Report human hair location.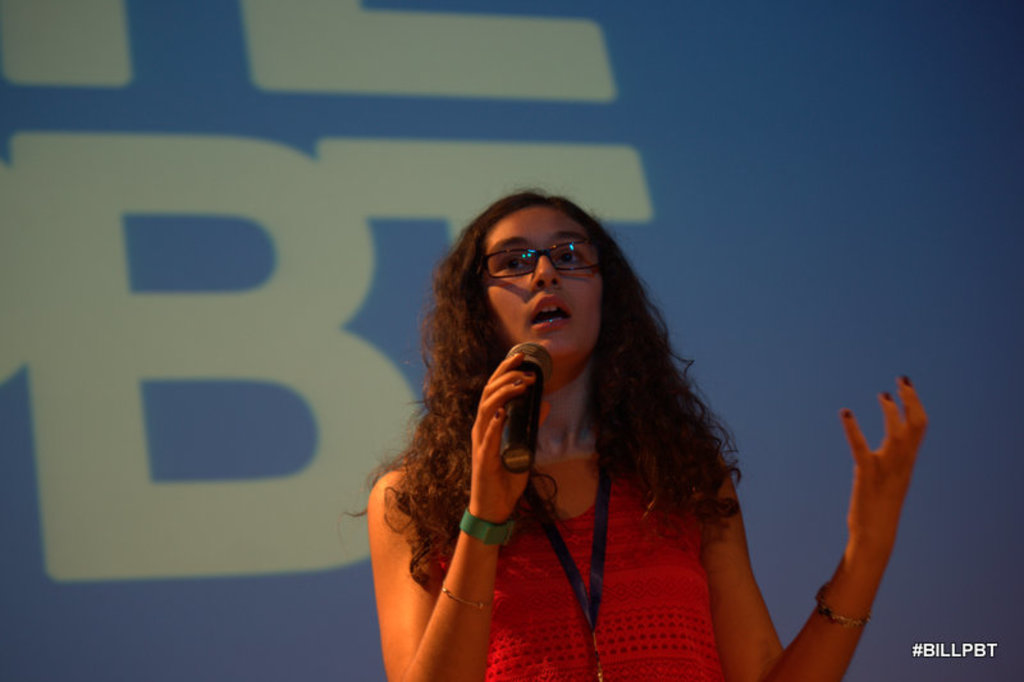
Report: <bbox>394, 198, 733, 608</bbox>.
